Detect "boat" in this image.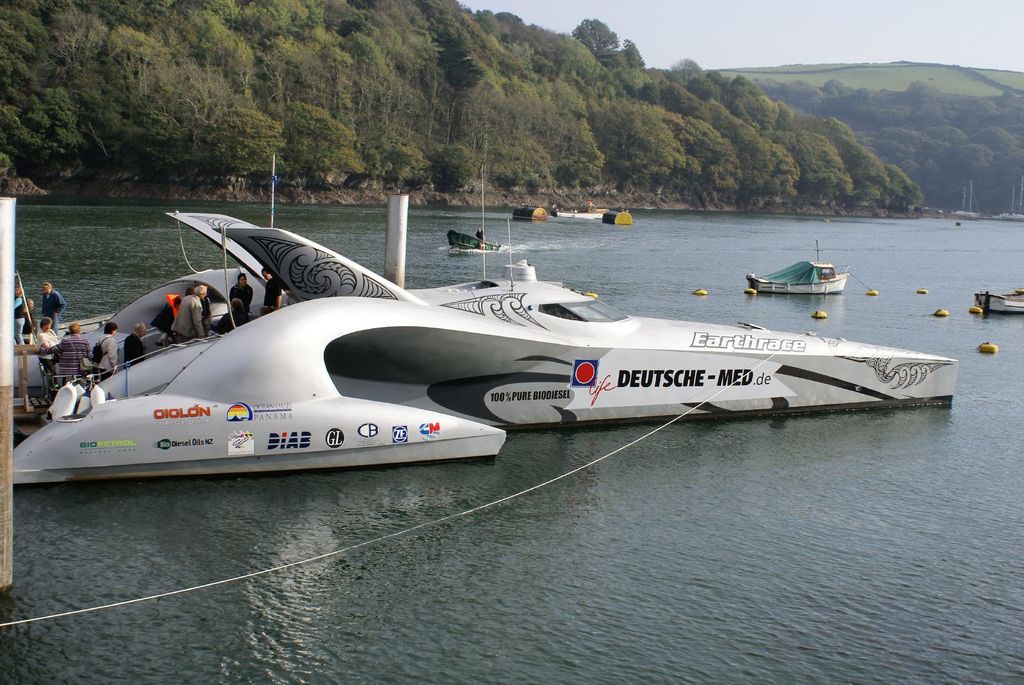
Detection: x1=745, y1=242, x2=849, y2=297.
